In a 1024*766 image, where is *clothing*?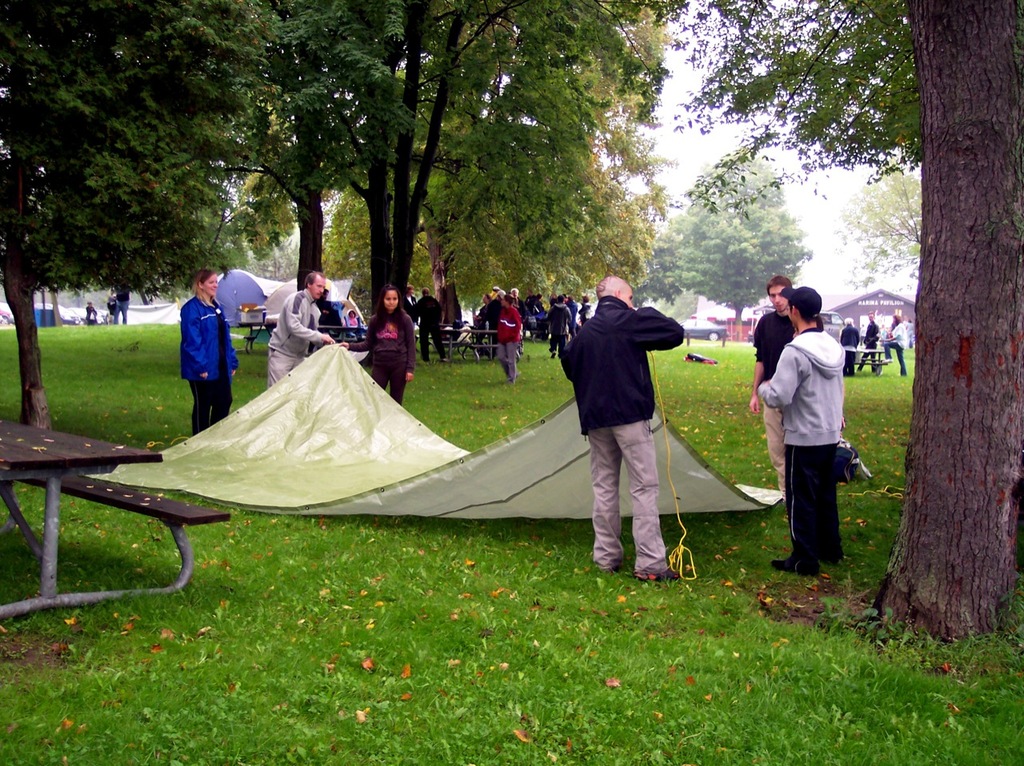
locate(563, 260, 689, 551).
